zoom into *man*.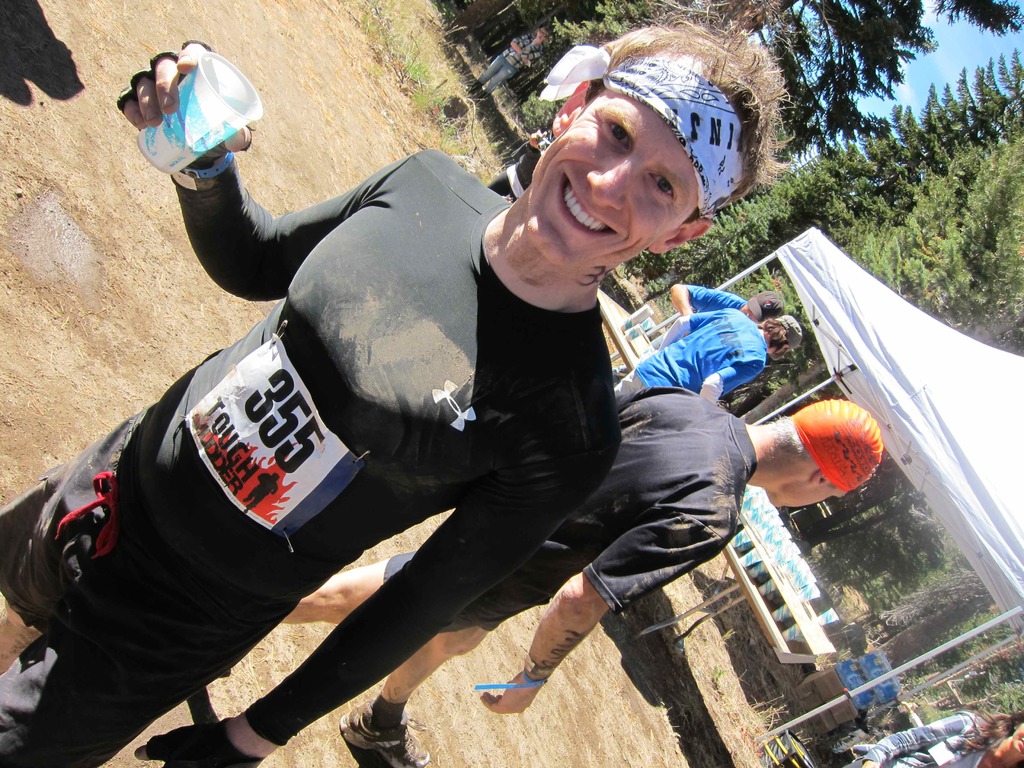
Zoom target: (x1=0, y1=19, x2=801, y2=767).
